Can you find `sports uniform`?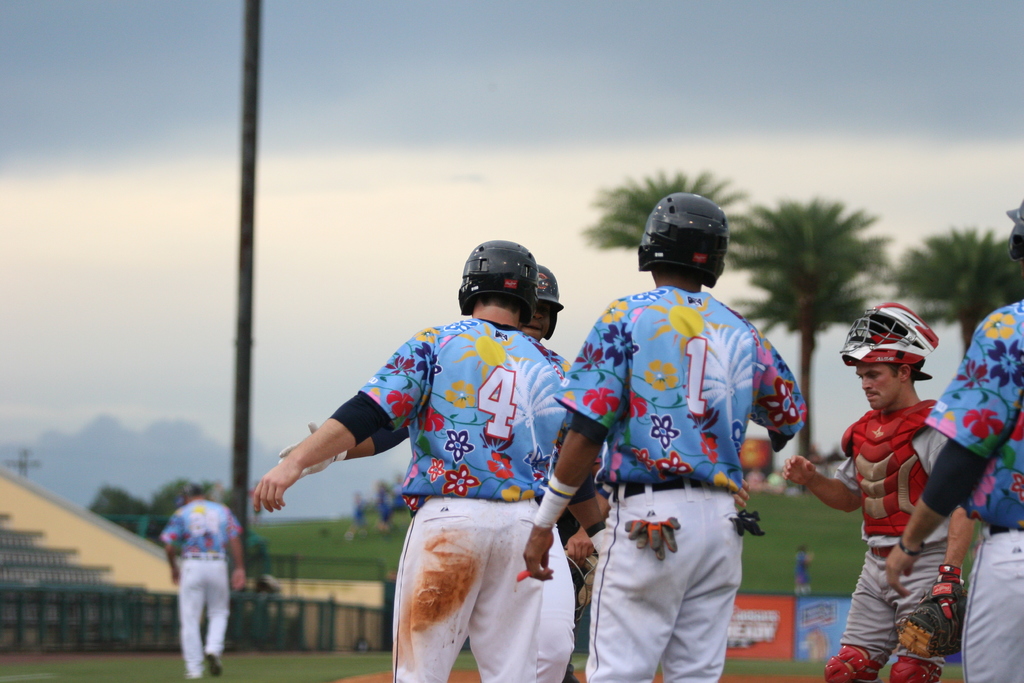
Yes, bounding box: {"left": 531, "top": 188, "right": 808, "bottom": 682}.
